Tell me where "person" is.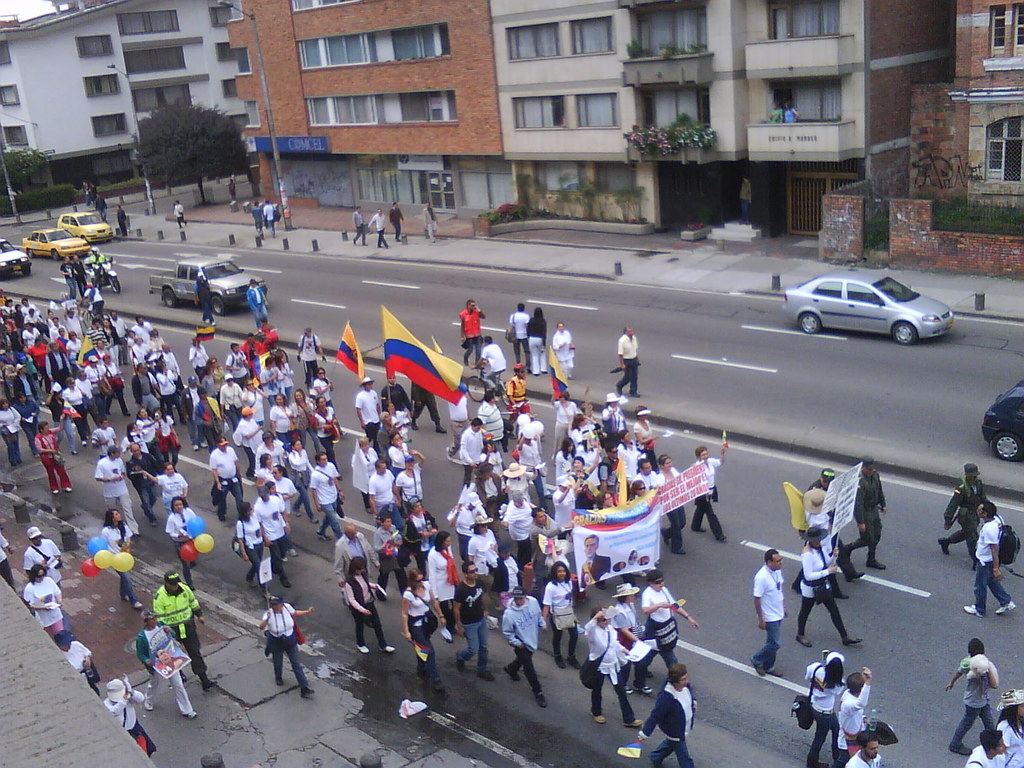
"person" is at l=265, t=199, r=278, b=233.
